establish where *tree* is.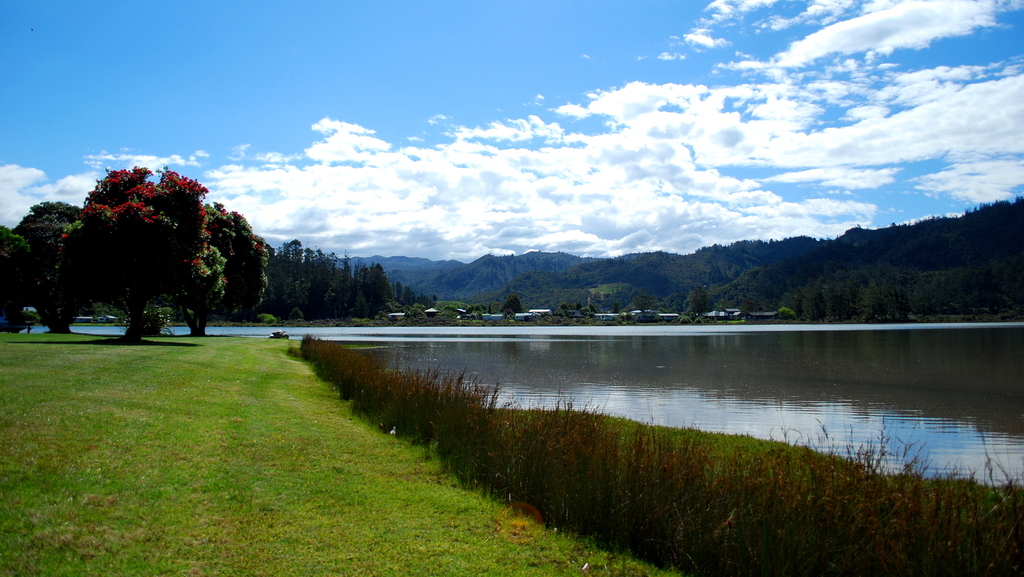
Established at locate(0, 215, 30, 344).
